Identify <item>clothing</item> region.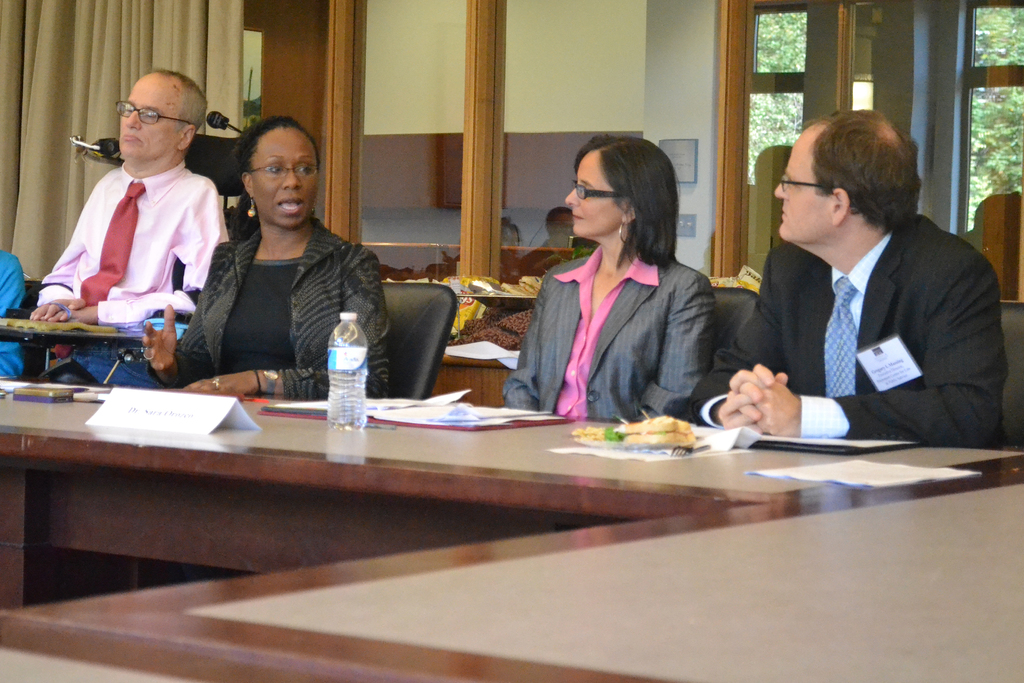
Region: (x1=493, y1=235, x2=716, y2=425).
